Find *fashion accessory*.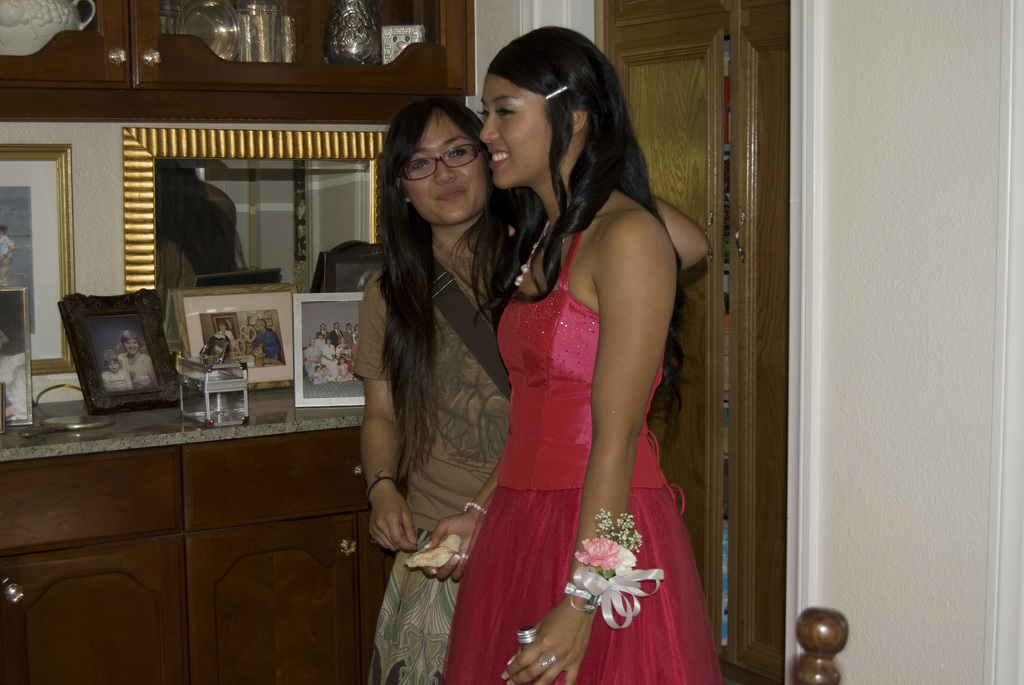
box=[534, 650, 558, 670].
